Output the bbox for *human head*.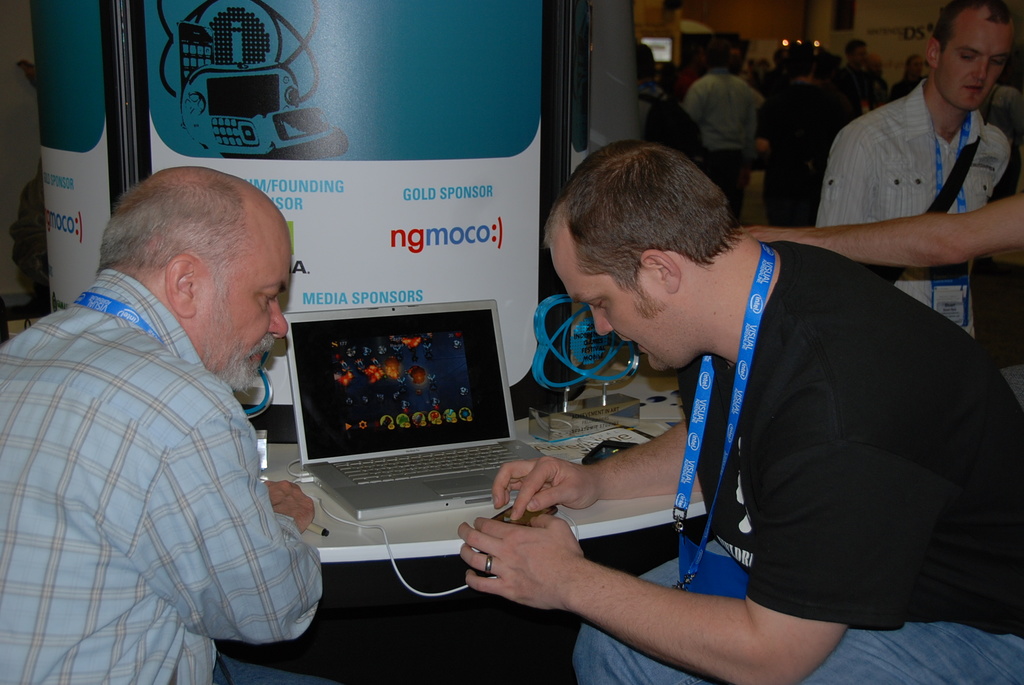
742 55 755 74.
